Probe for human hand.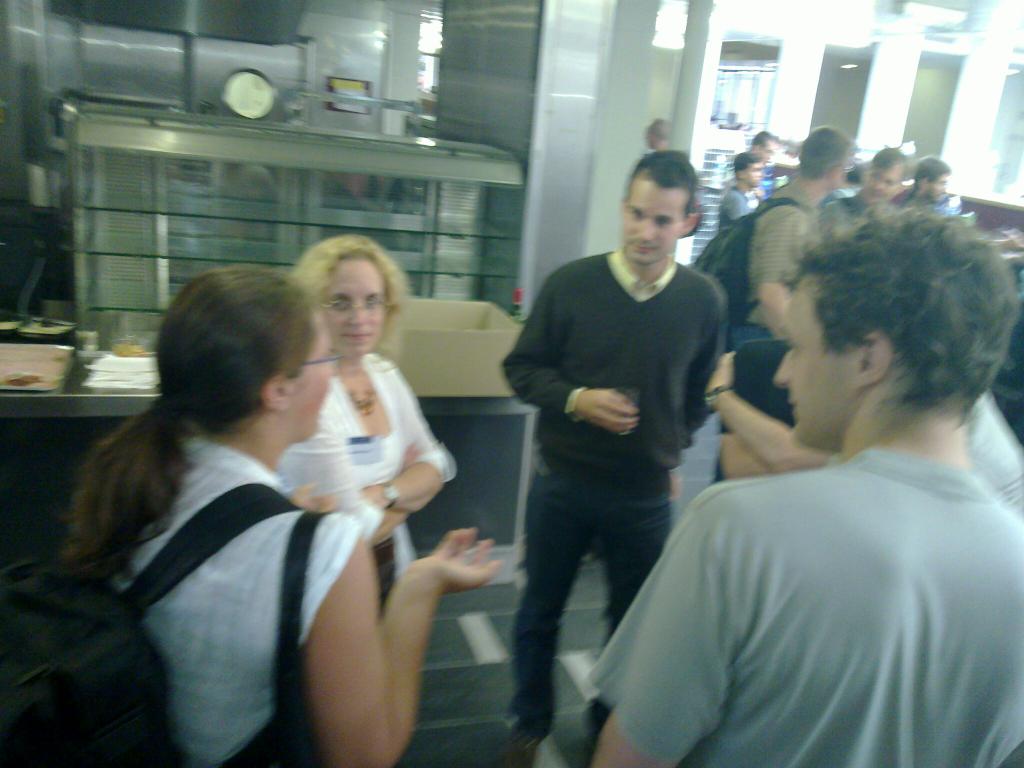
Probe result: bbox=(580, 388, 640, 437).
